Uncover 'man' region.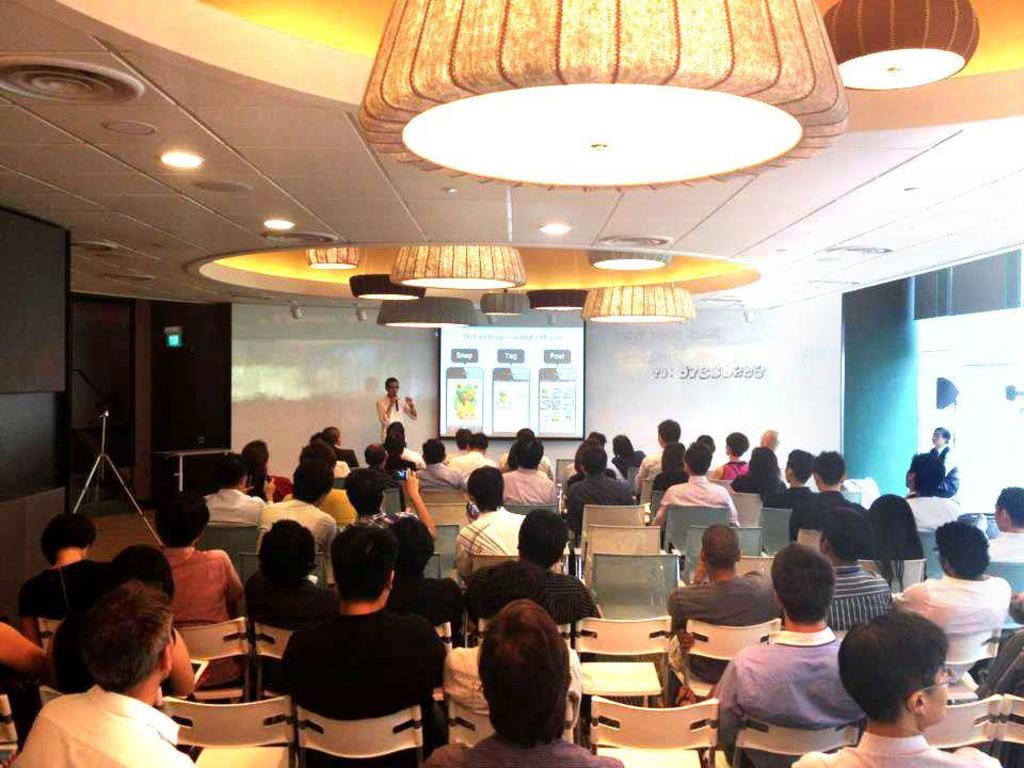
Uncovered: <region>652, 438, 738, 521</region>.
